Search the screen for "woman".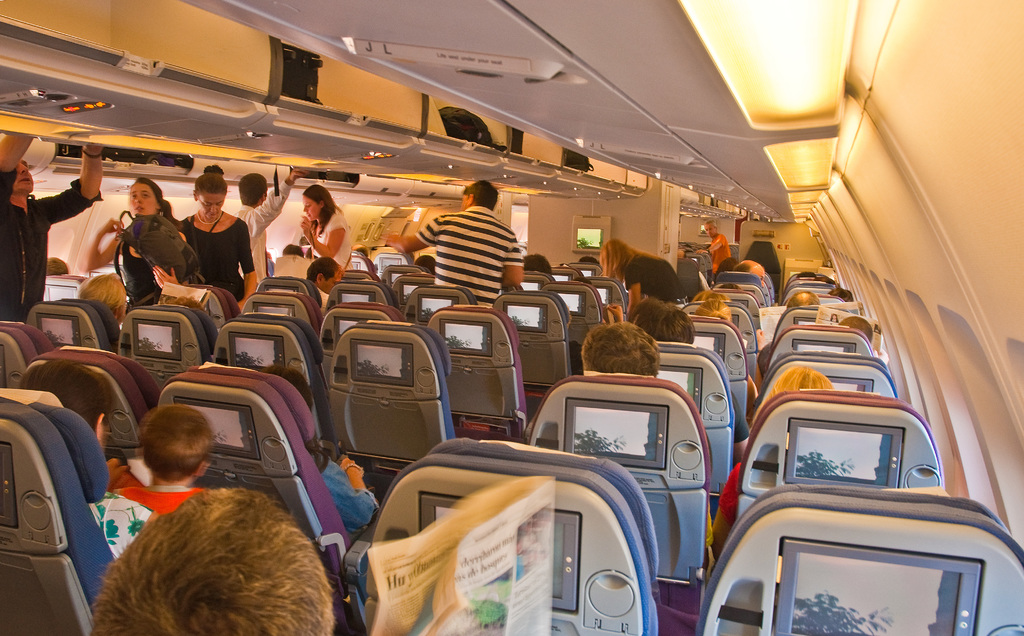
Found at [83,175,189,309].
